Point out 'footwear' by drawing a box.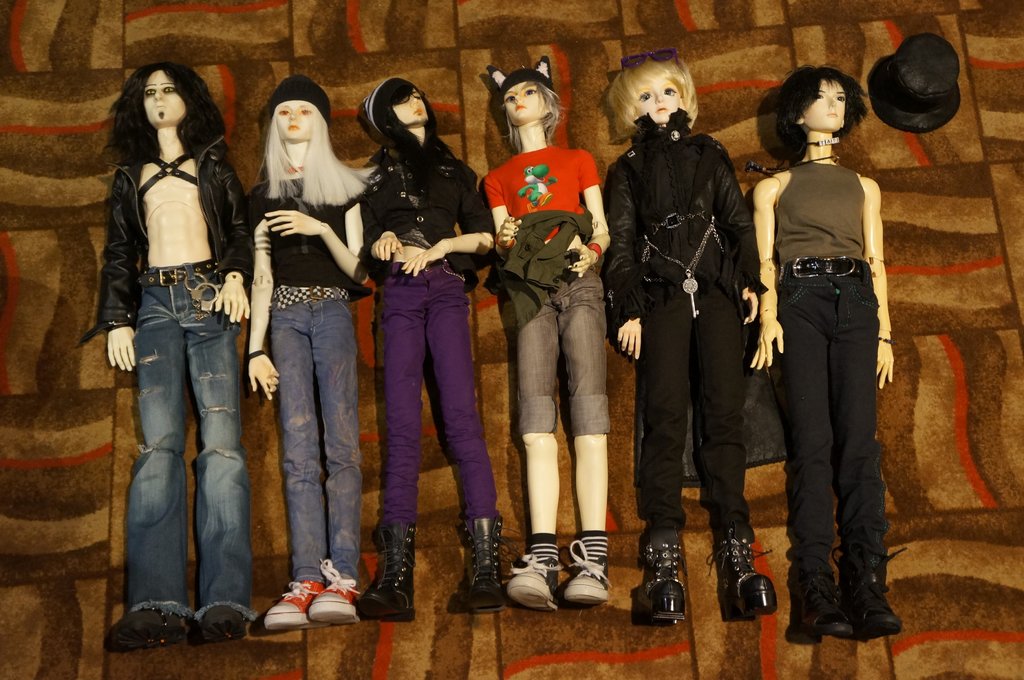
720/508/776/616.
